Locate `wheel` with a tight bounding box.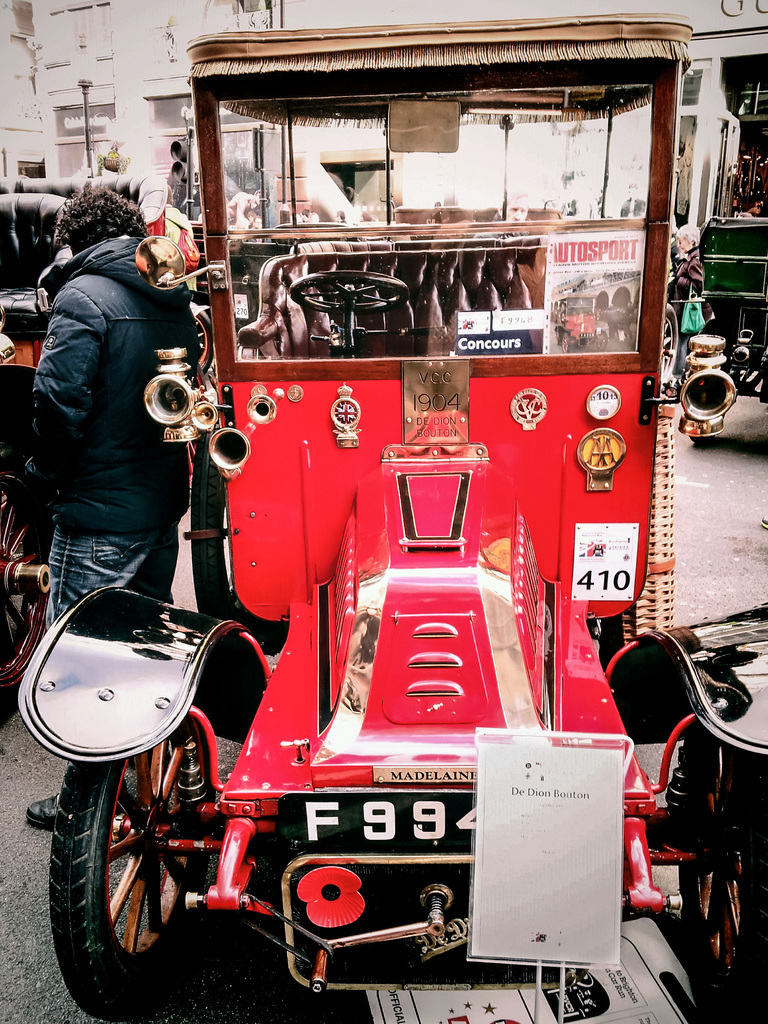
bbox(679, 713, 767, 1021).
